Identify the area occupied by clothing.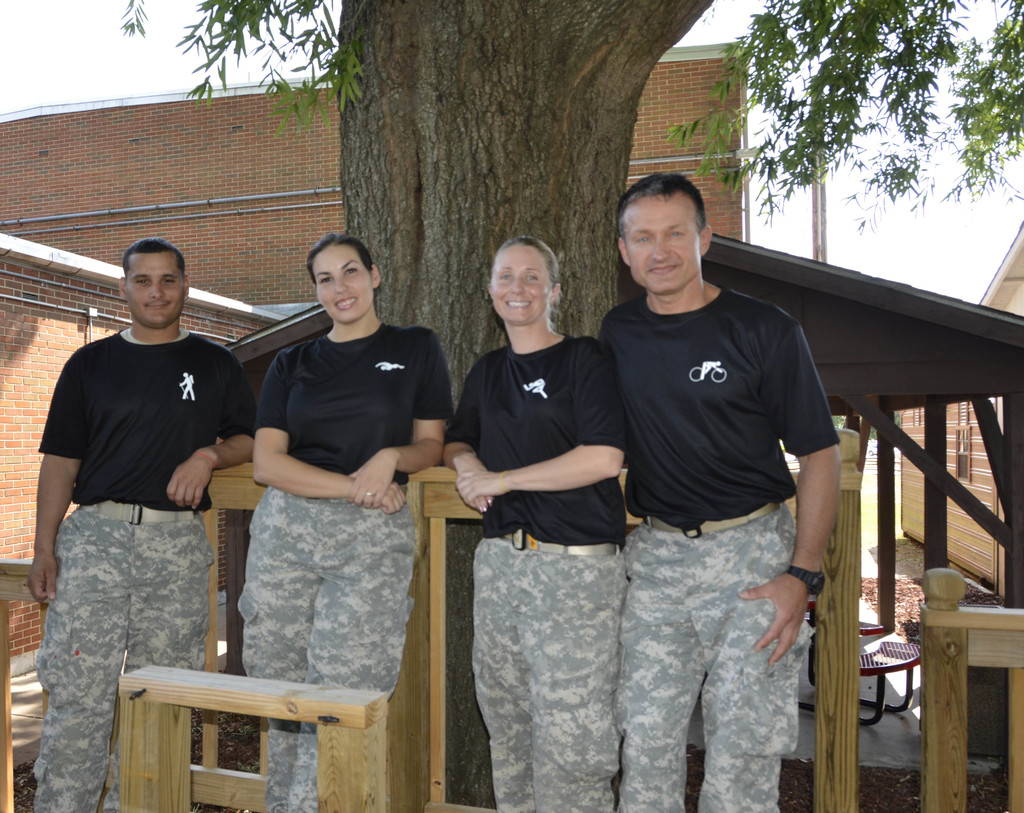
Area: left=39, top=328, right=254, bottom=810.
